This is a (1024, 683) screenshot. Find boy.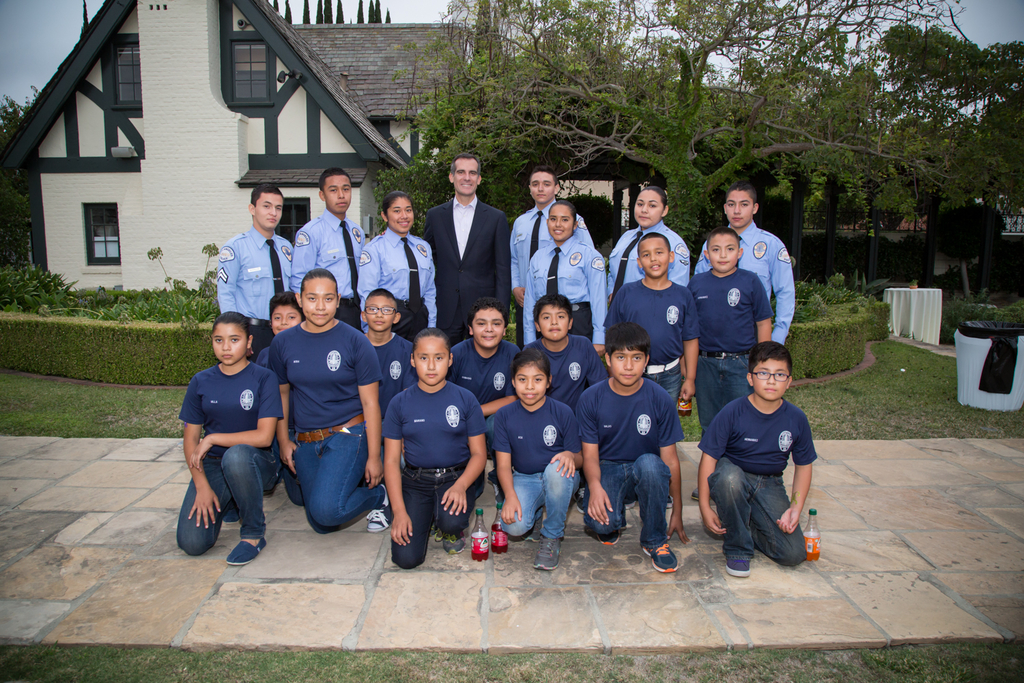
Bounding box: [x1=453, y1=296, x2=520, y2=503].
